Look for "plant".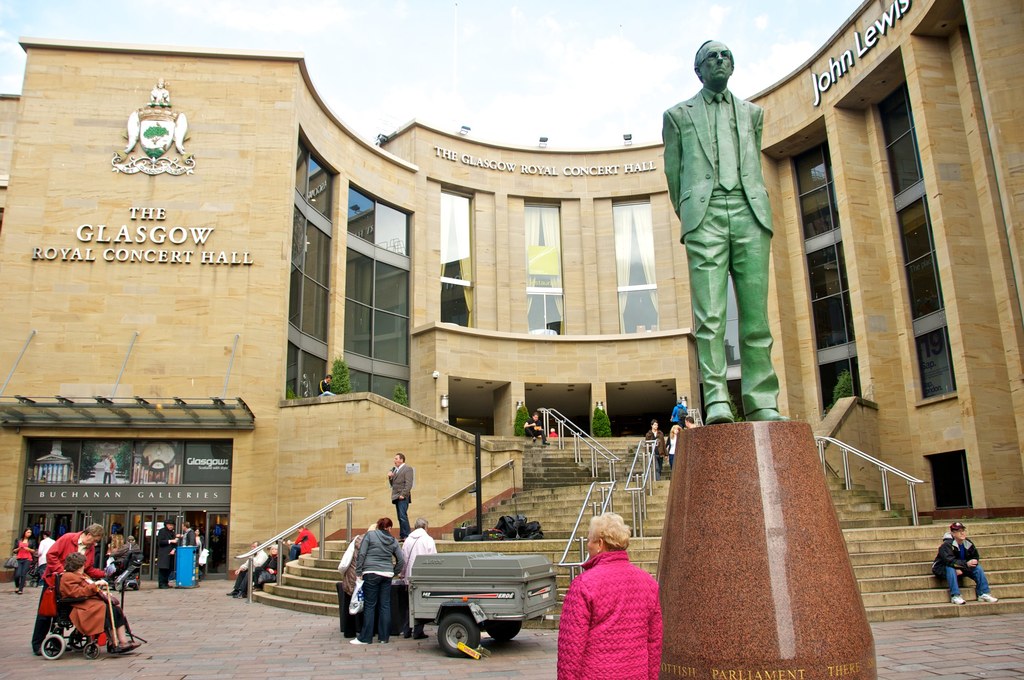
Found: bbox=(328, 359, 351, 396).
